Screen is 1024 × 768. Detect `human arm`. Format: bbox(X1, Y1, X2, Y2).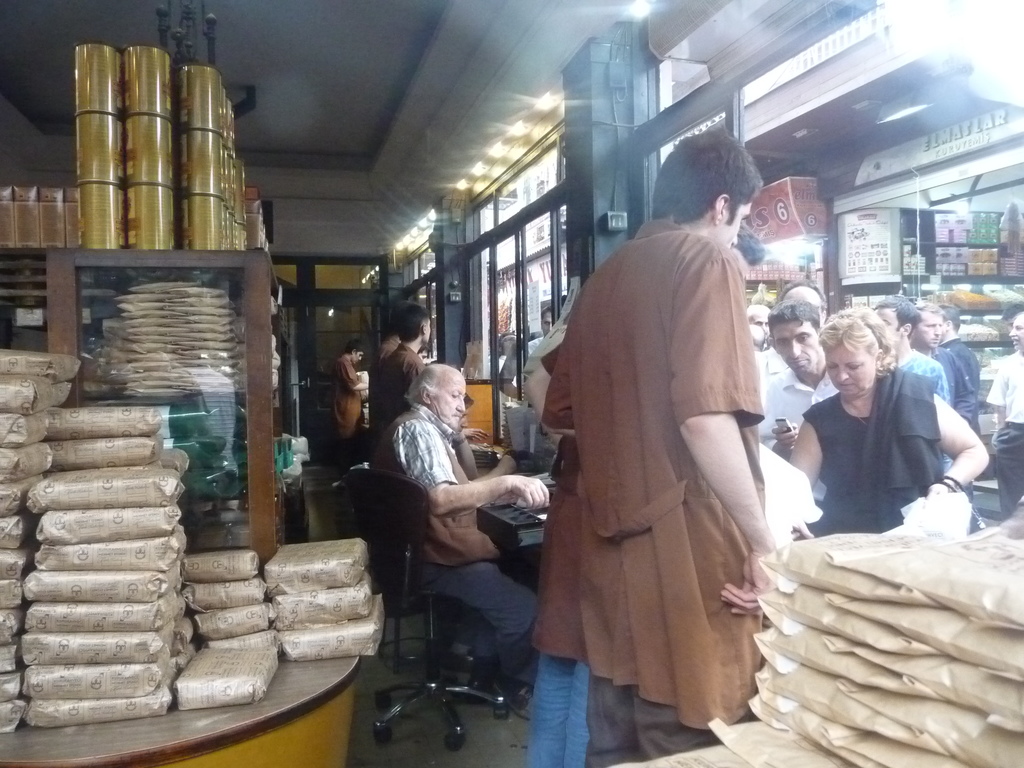
bbox(977, 352, 1019, 435).
